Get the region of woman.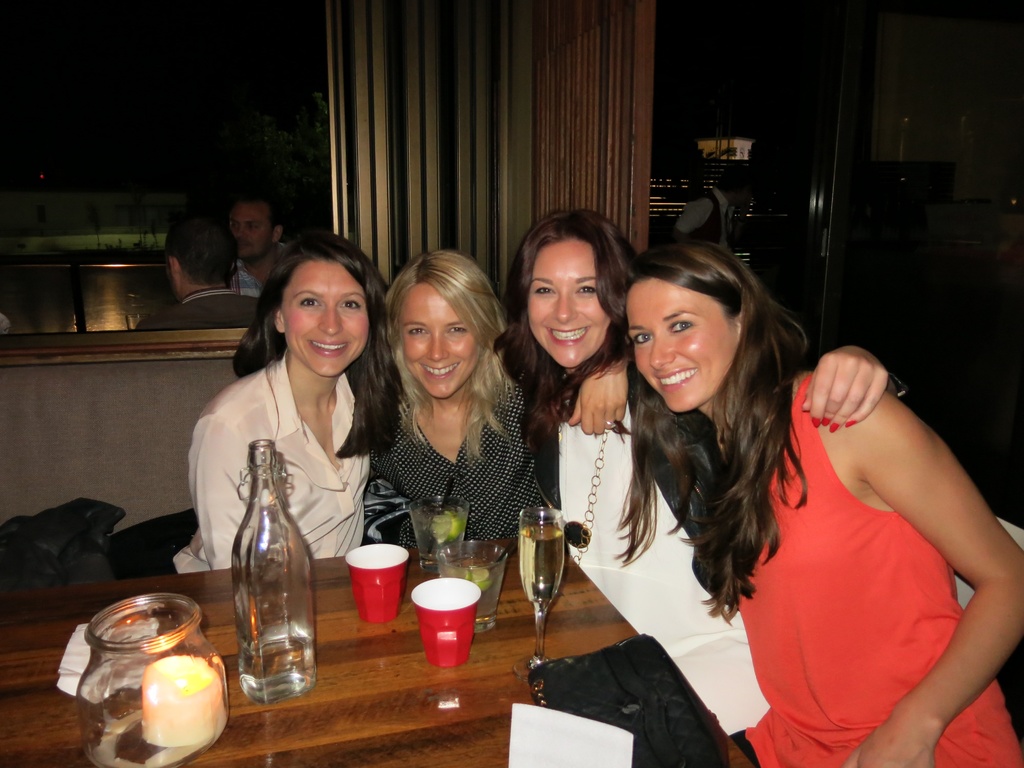
170/226/408/580.
